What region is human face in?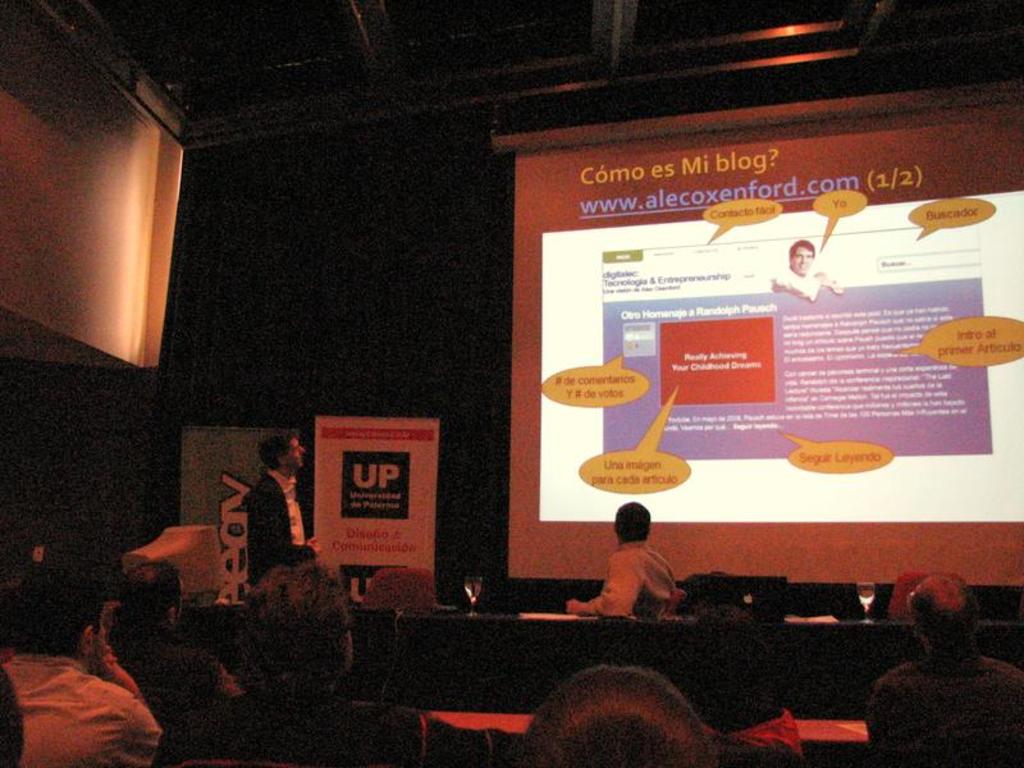
[283, 438, 310, 471].
